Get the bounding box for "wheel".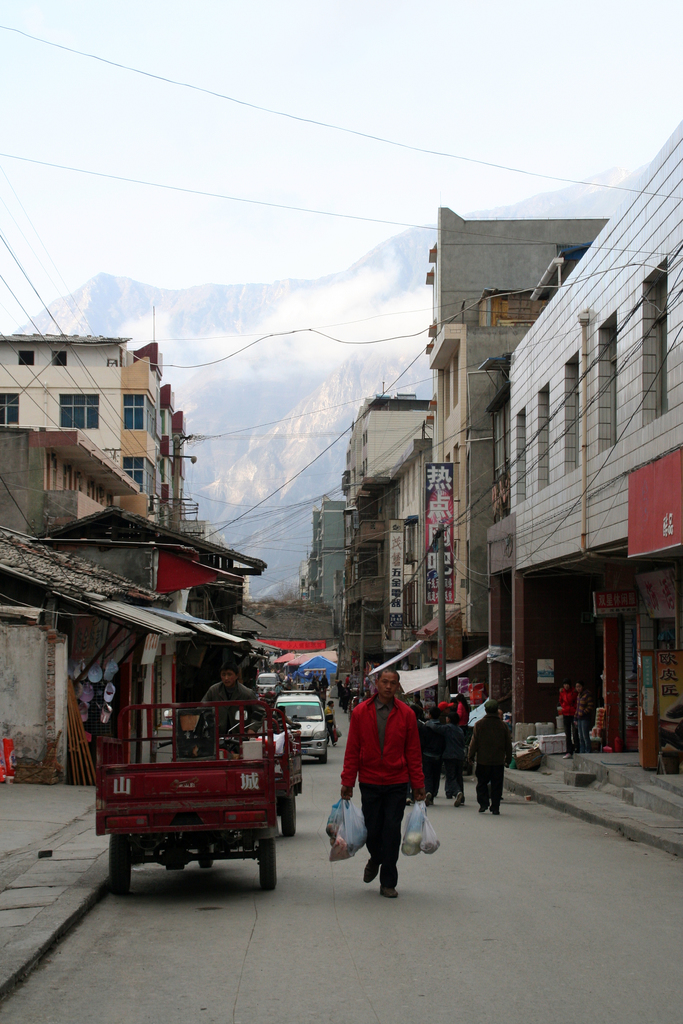
108,847,127,901.
